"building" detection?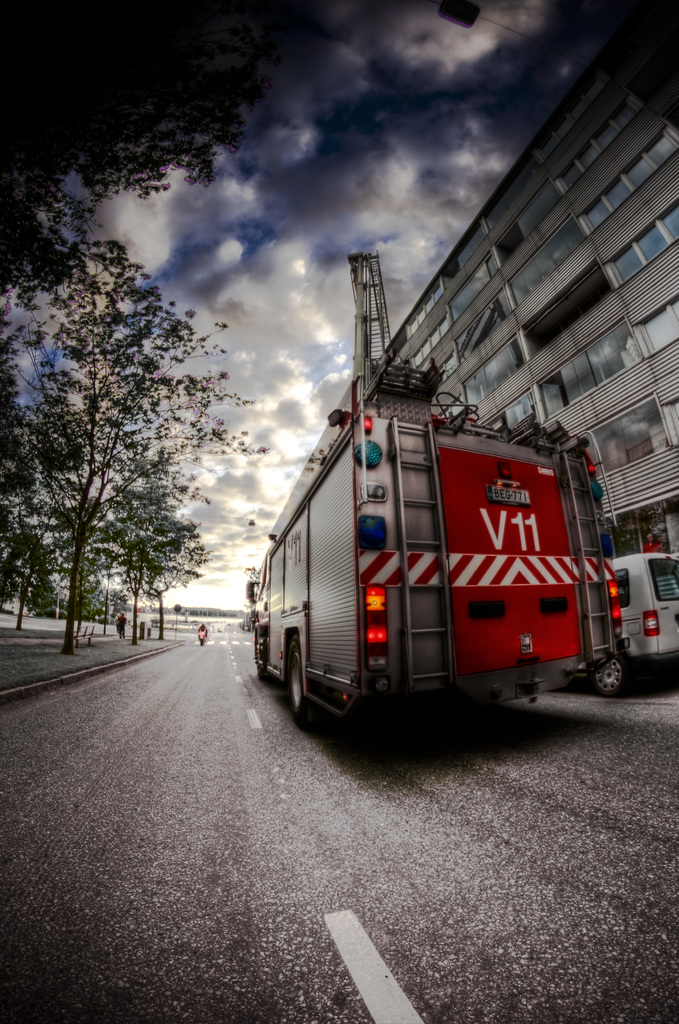
<bbox>387, 2, 678, 552</bbox>
